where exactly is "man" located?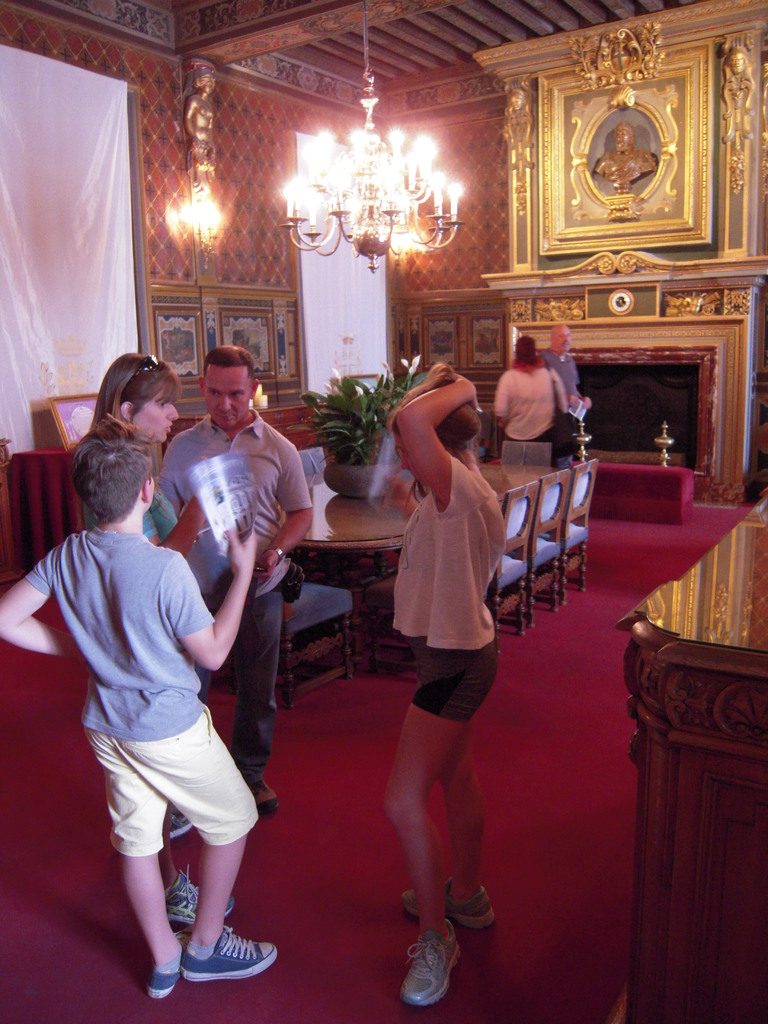
Its bounding box is Rect(155, 335, 316, 799).
